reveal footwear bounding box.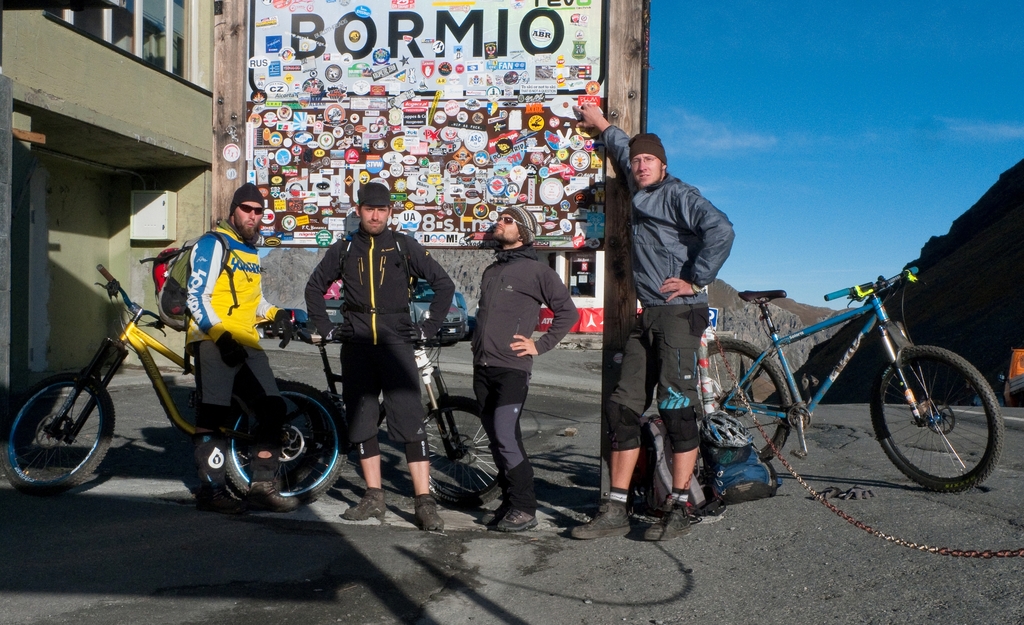
Revealed: {"x1": 499, "y1": 494, "x2": 545, "y2": 541}.
